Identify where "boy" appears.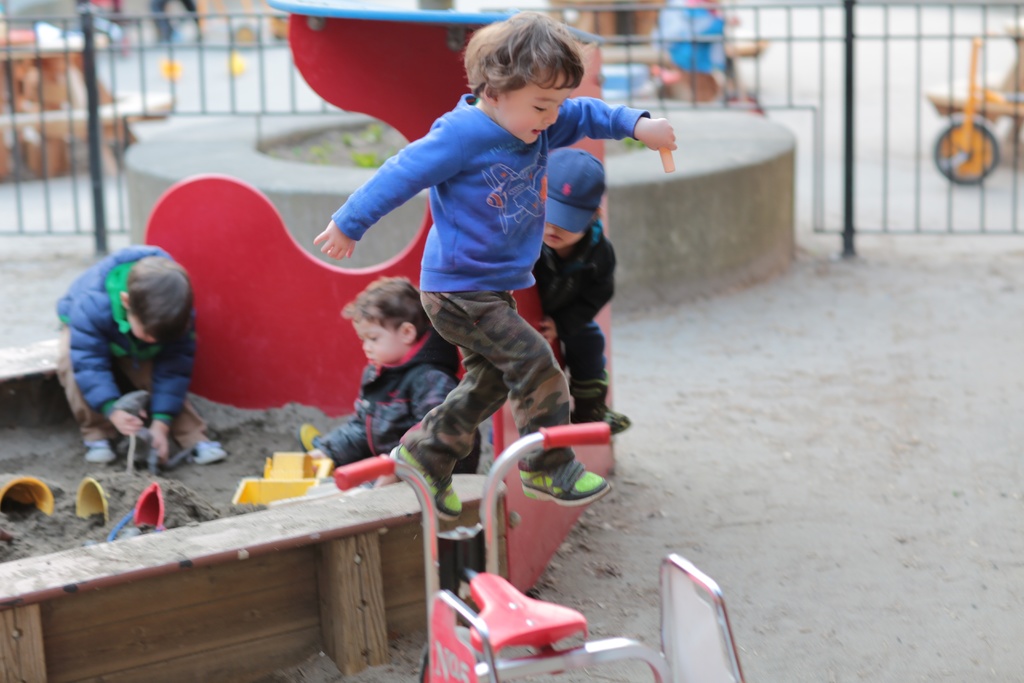
Appears at locate(284, 36, 669, 520).
